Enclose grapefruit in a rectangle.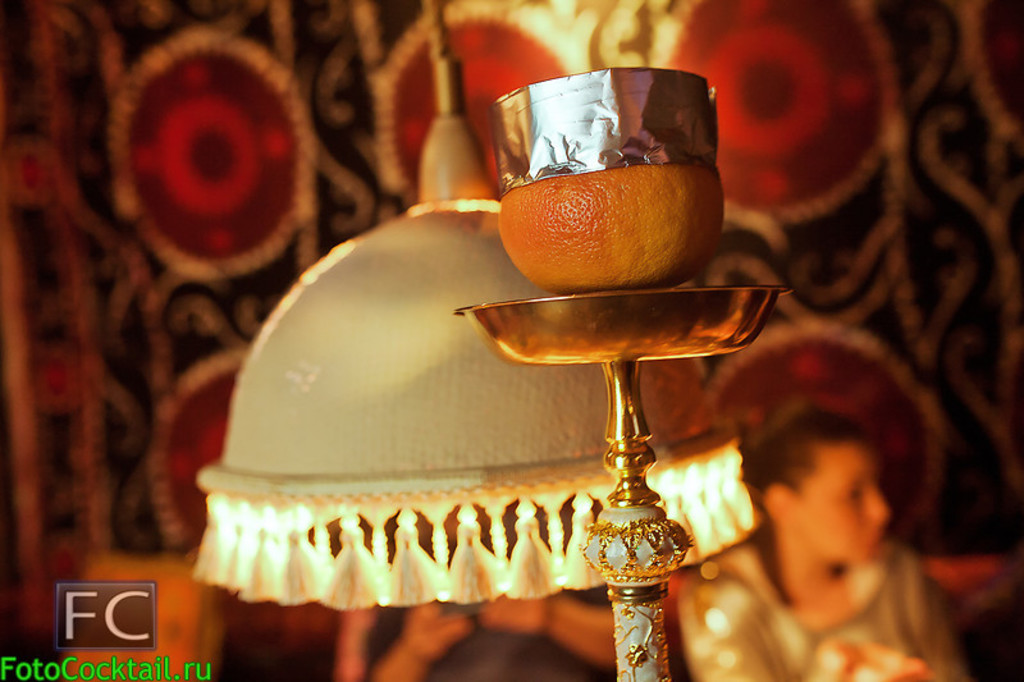
<region>492, 125, 714, 287</region>.
